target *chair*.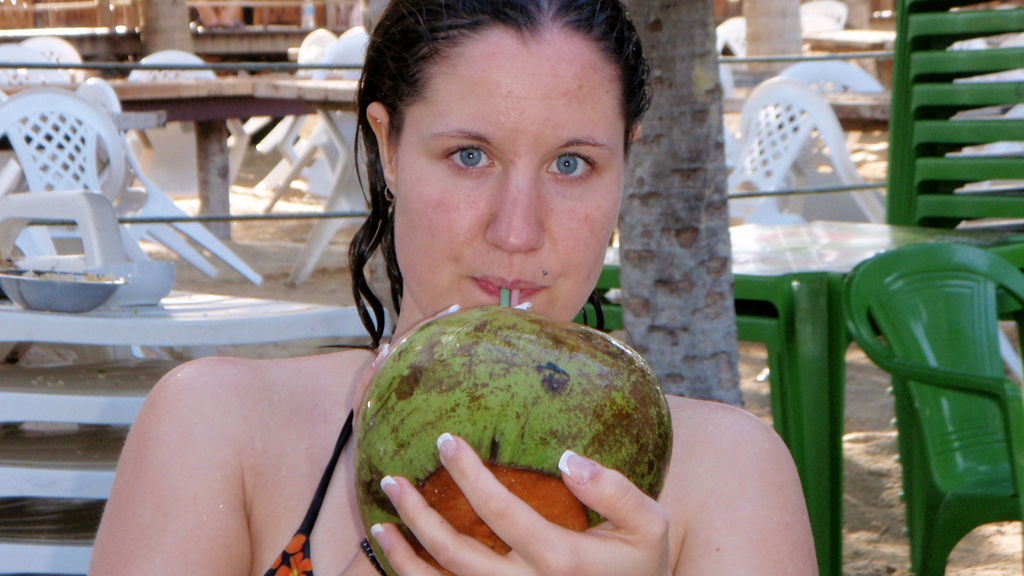
Target region: 121, 45, 250, 230.
